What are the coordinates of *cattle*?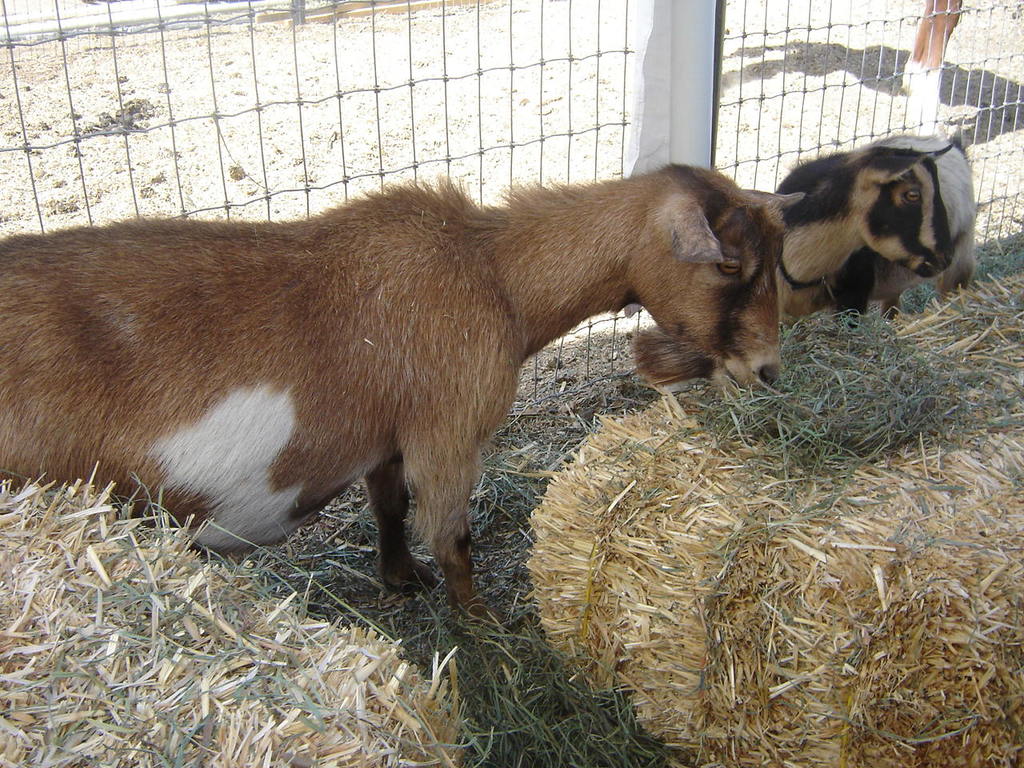
rect(0, 161, 809, 633).
